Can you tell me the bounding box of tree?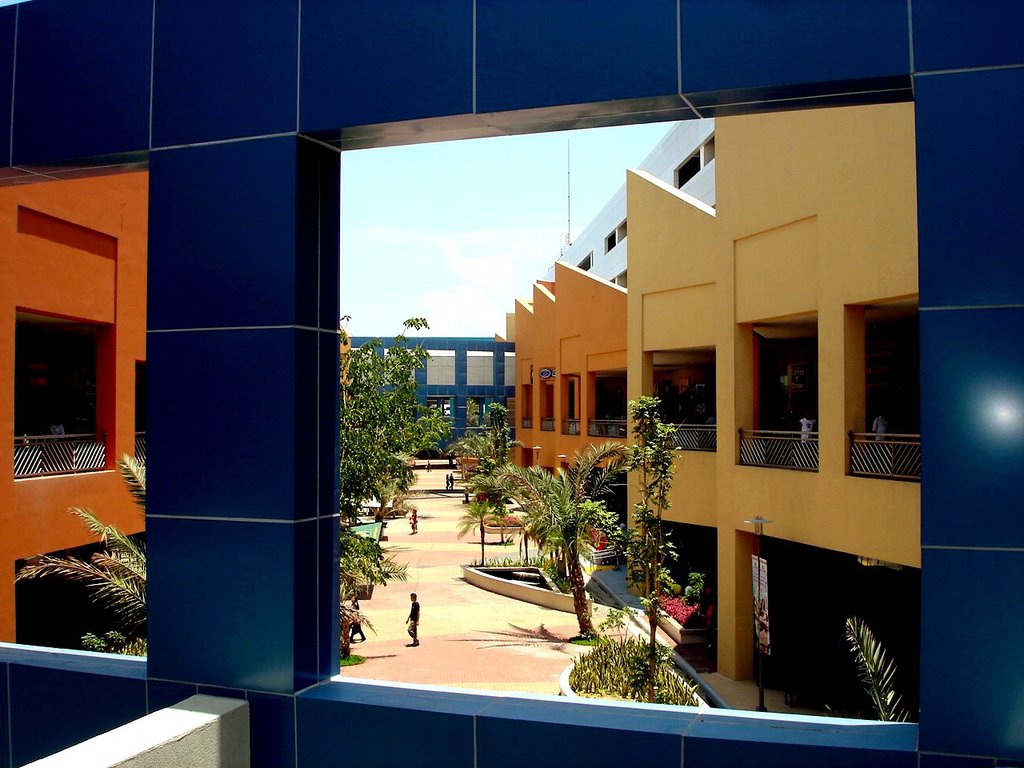
box(445, 399, 530, 567).
